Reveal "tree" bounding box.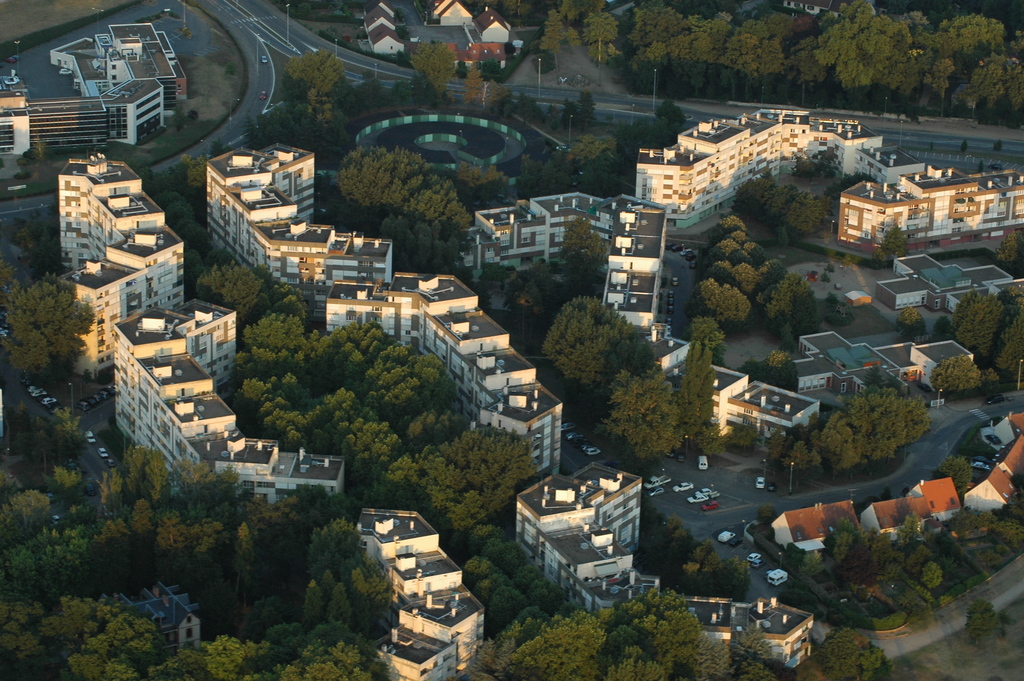
Revealed: bbox=(463, 60, 488, 111).
